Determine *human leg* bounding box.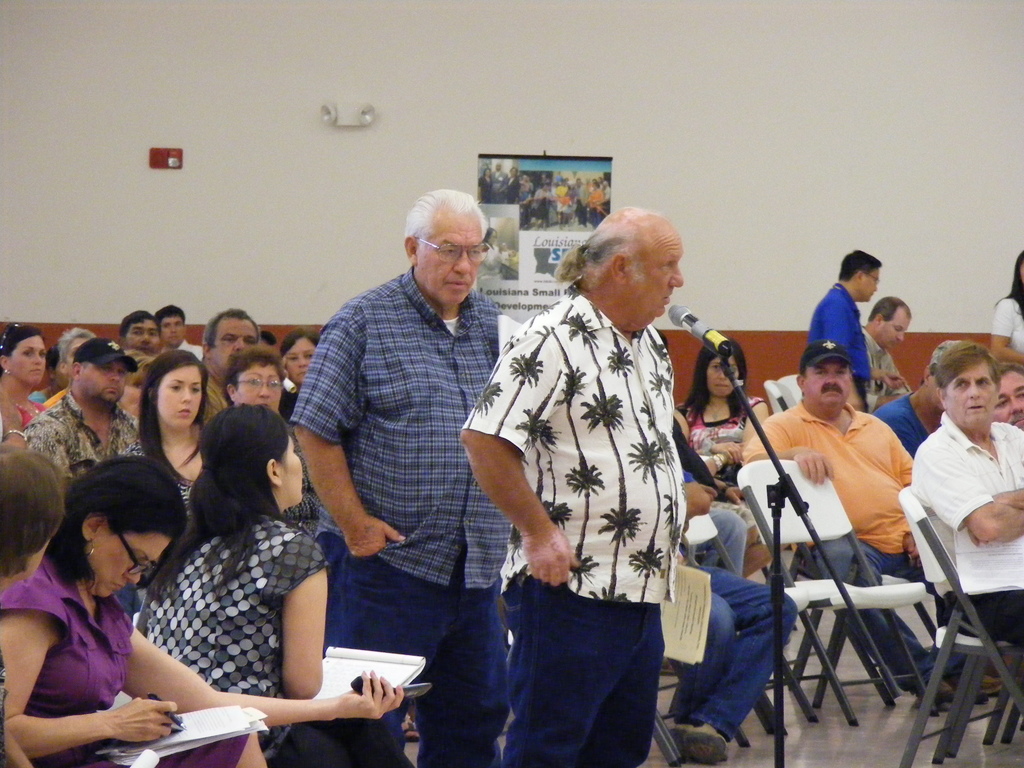
Determined: (x1=679, y1=506, x2=749, y2=576).
